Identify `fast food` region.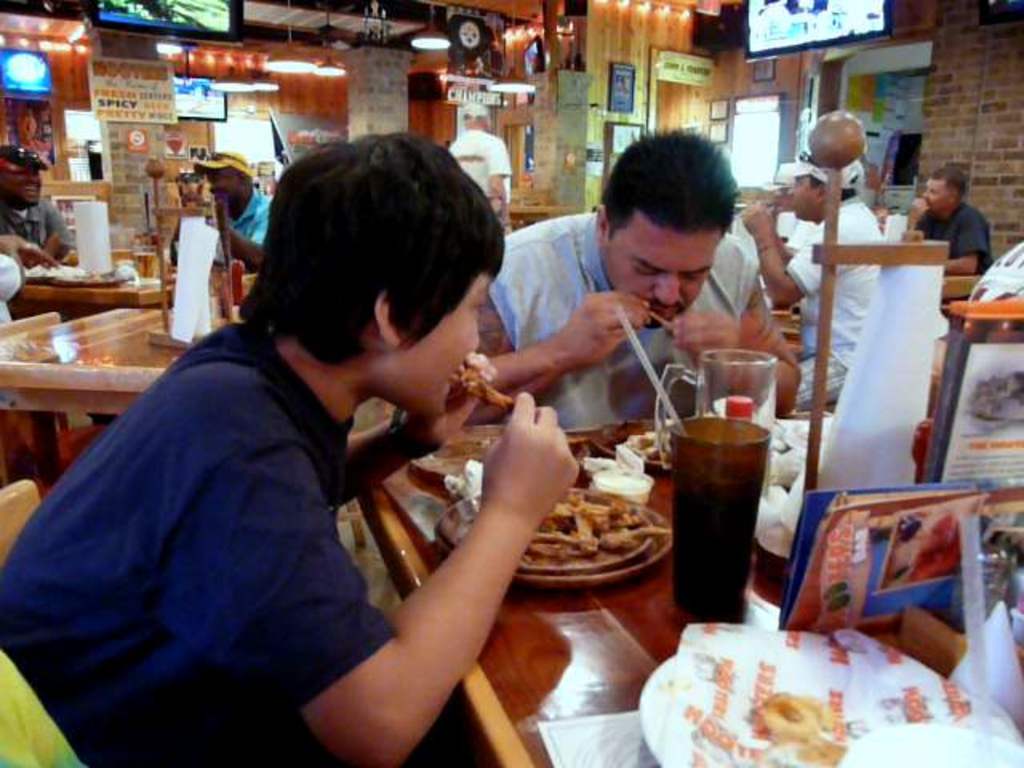
Region: bbox=(530, 506, 650, 568).
